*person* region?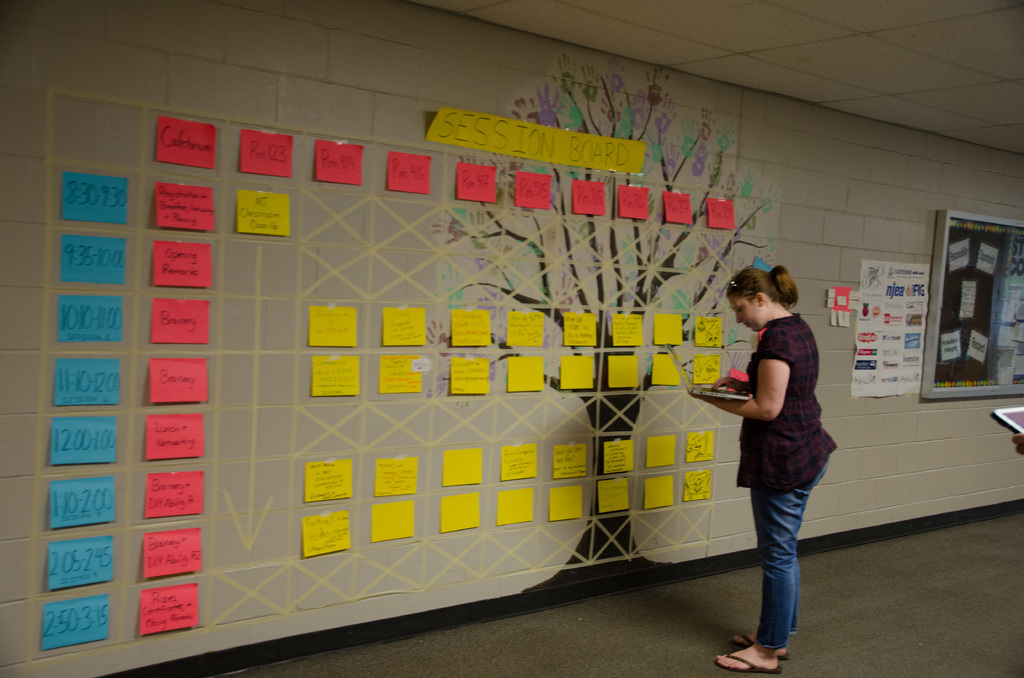
{"x1": 705, "y1": 246, "x2": 837, "y2": 652}
